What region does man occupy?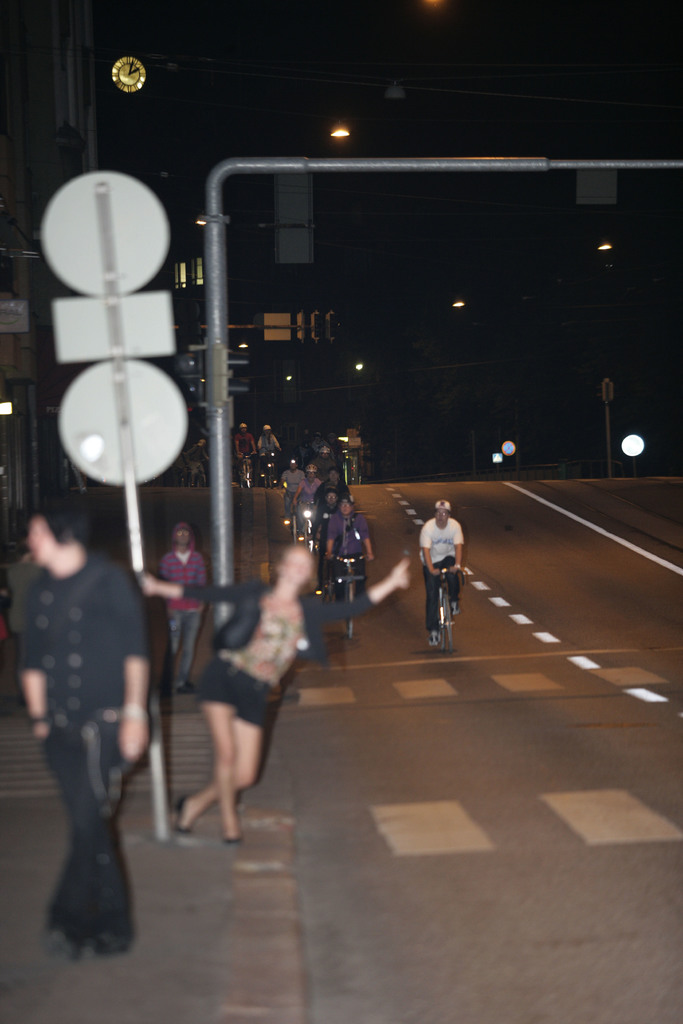
l=6, t=483, r=169, b=956.
